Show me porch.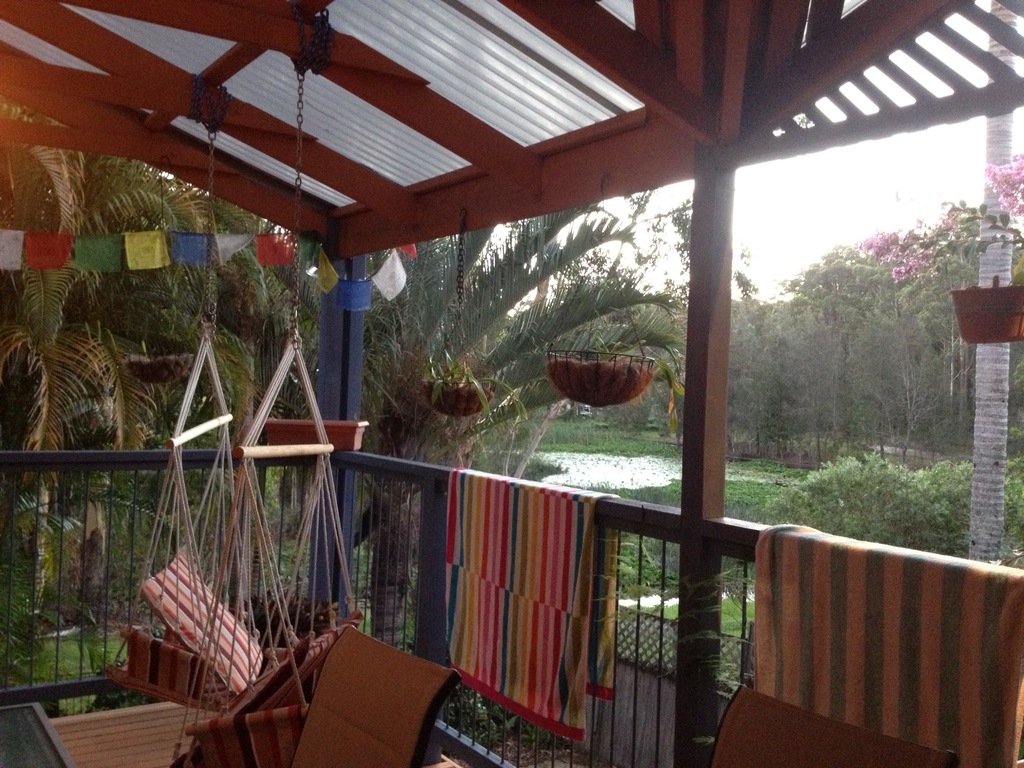
porch is here: 0/698/459/767.
